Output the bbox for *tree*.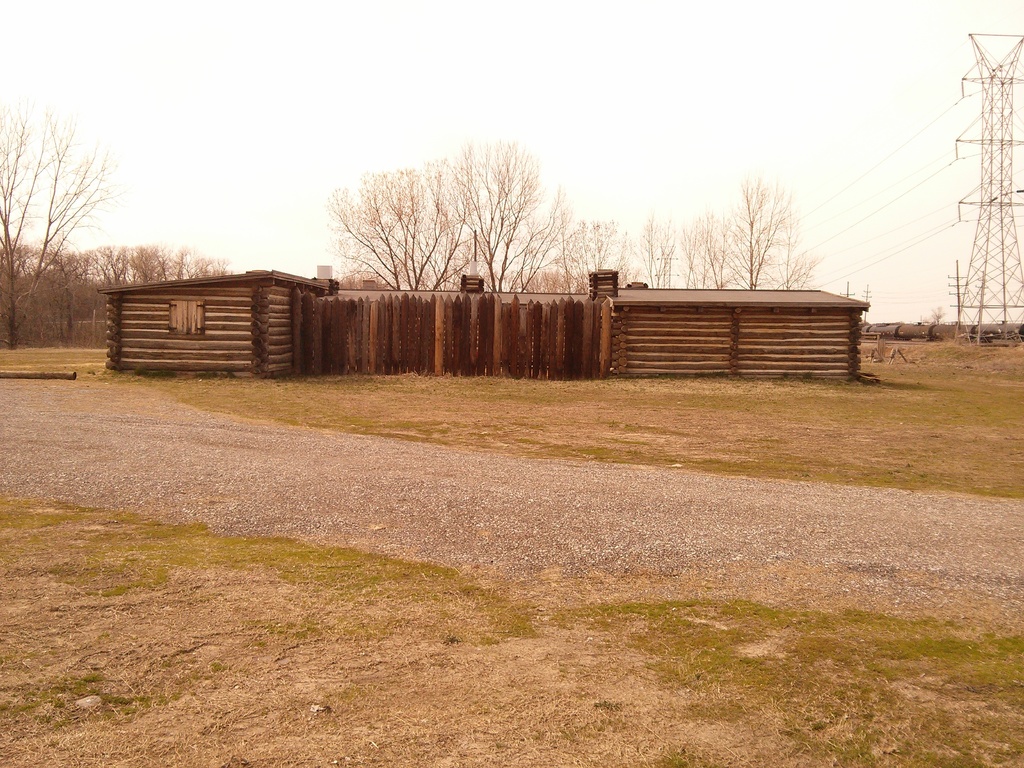
l=515, t=184, r=579, b=282.
